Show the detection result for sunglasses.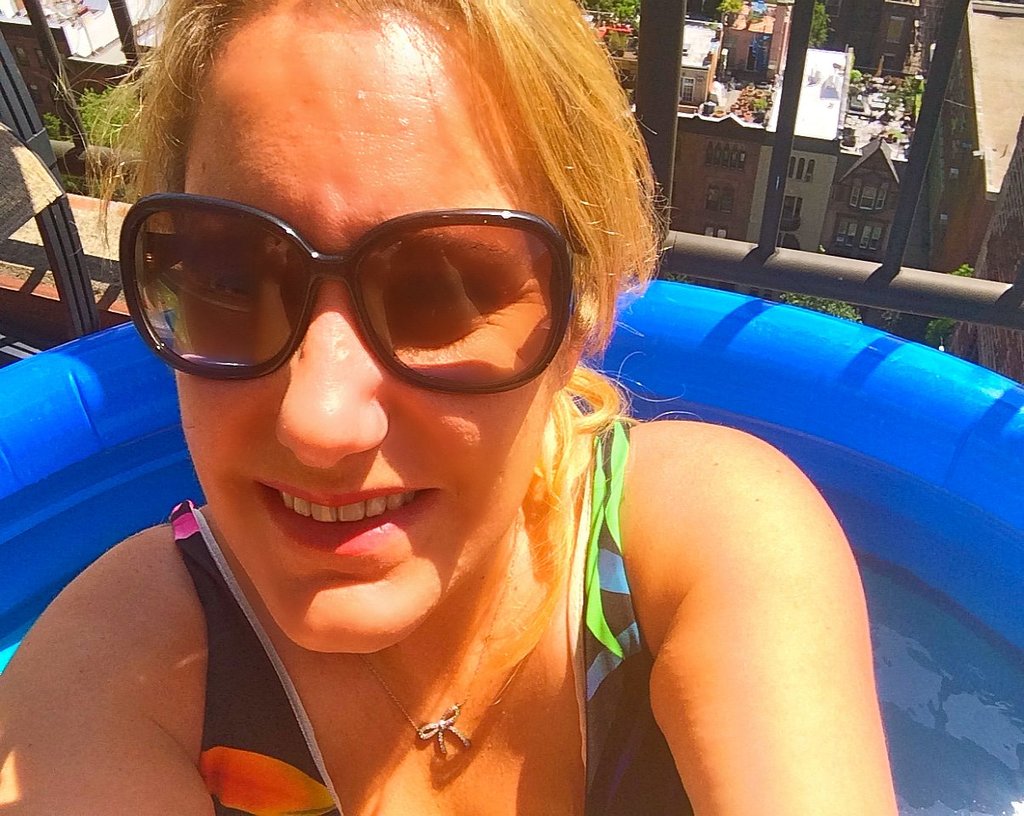
region(119, 190, 577, 396).
